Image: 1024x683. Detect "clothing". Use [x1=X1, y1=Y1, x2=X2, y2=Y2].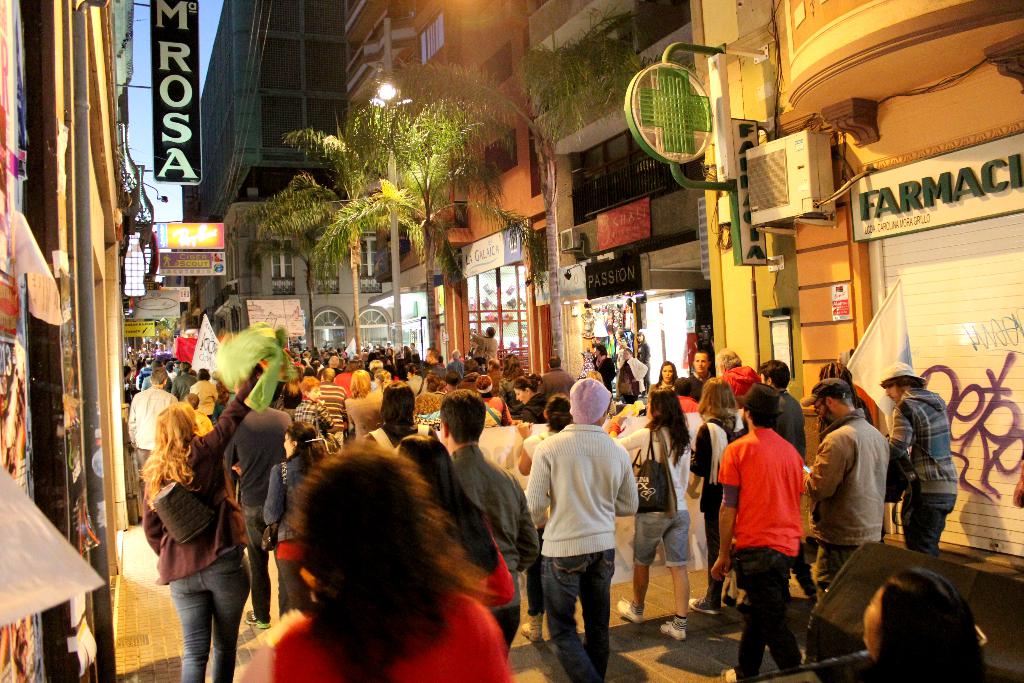
[x1=723, y1=548, x2=805, y2=674].
